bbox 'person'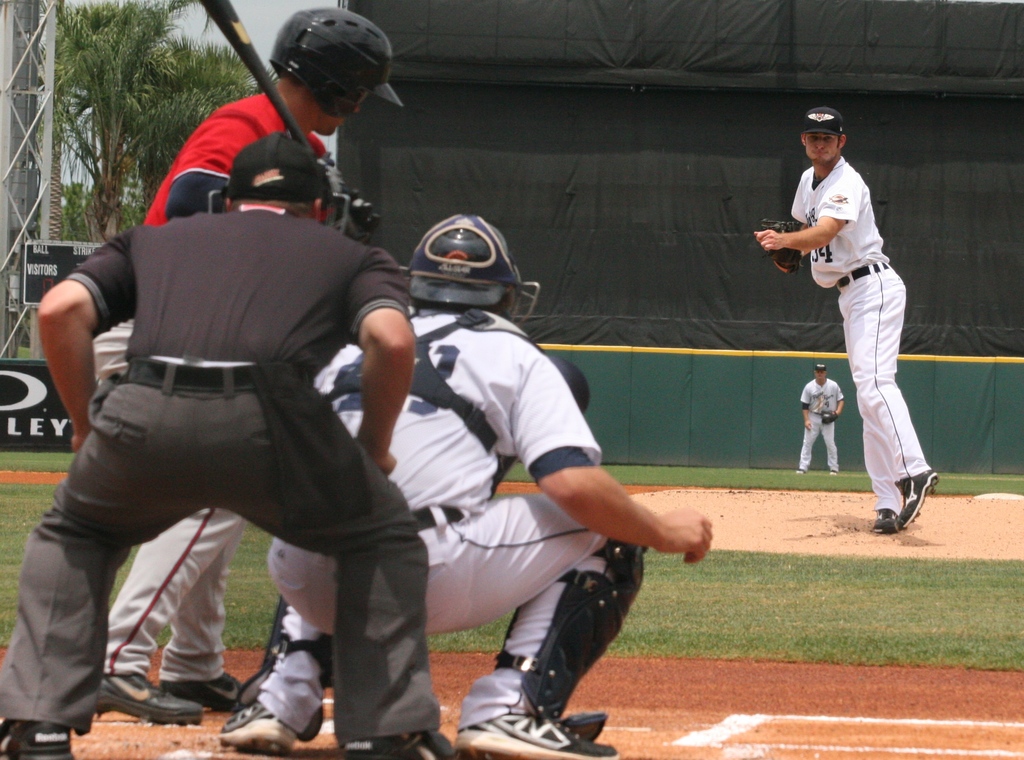
799:362:847:477
